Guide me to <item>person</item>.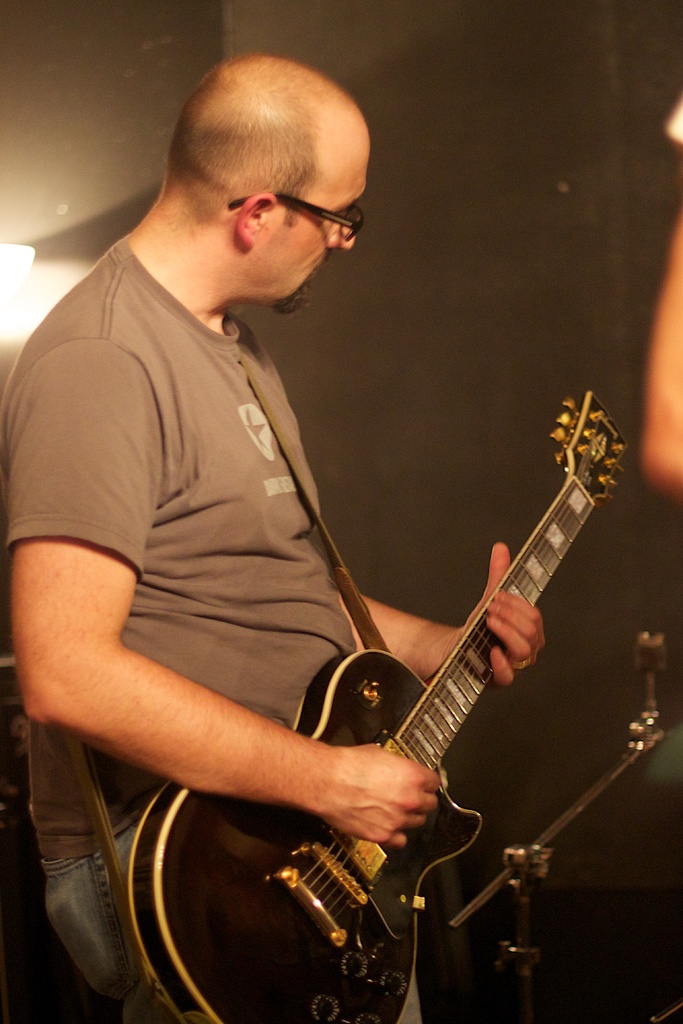
Guidance: <region>1, 54, 540, 1023</region>.
